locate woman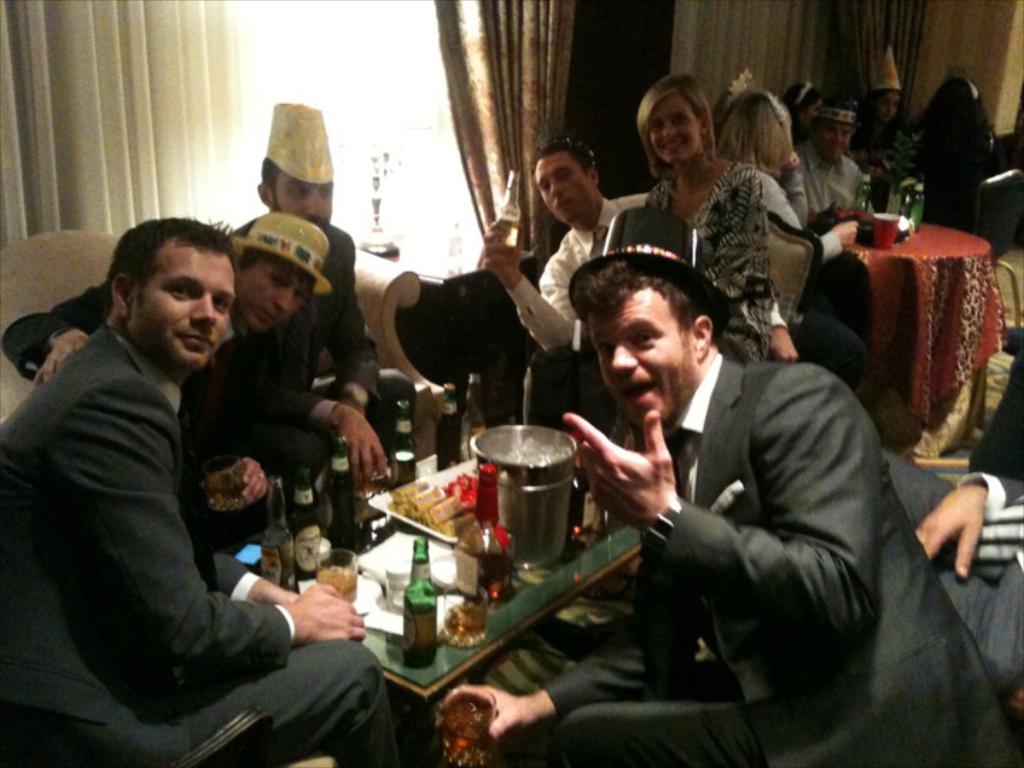
577 73 777 600
